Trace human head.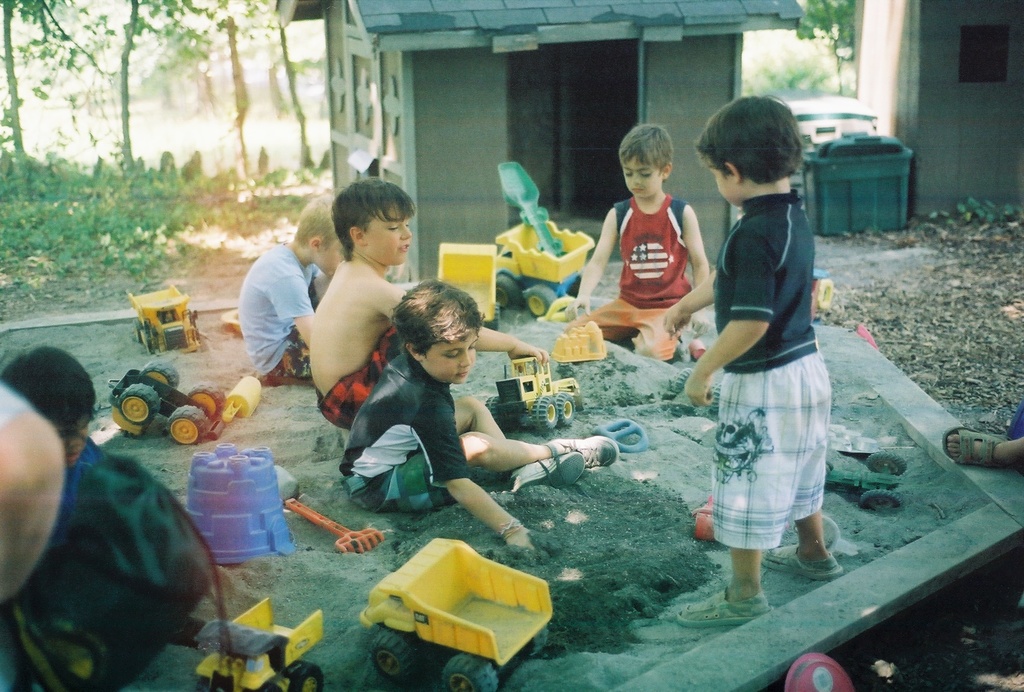
Traced to (328, 176, 417, 270).
